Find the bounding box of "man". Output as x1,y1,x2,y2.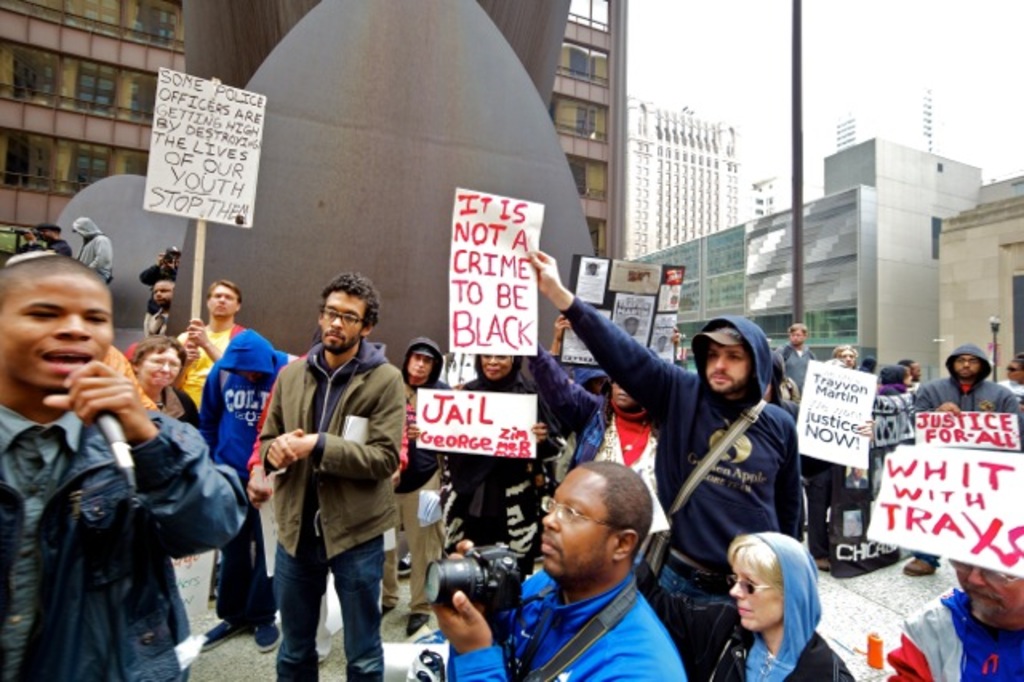
894,339,1022,576.
